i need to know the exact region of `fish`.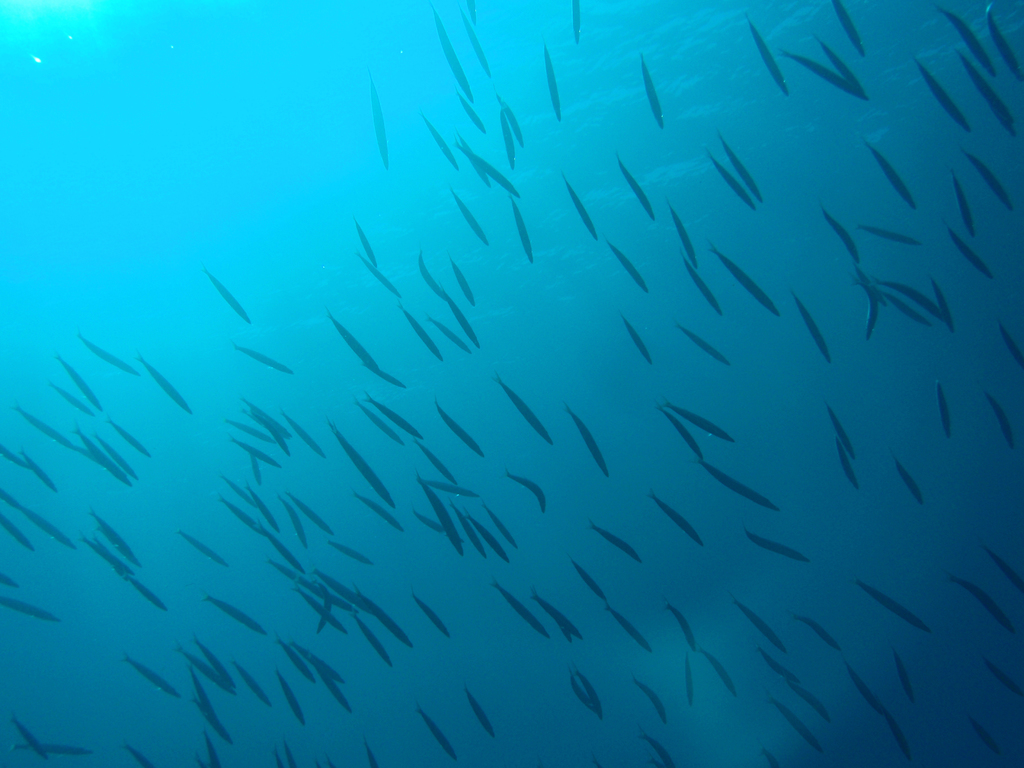
Region: 250 452 263 488.
